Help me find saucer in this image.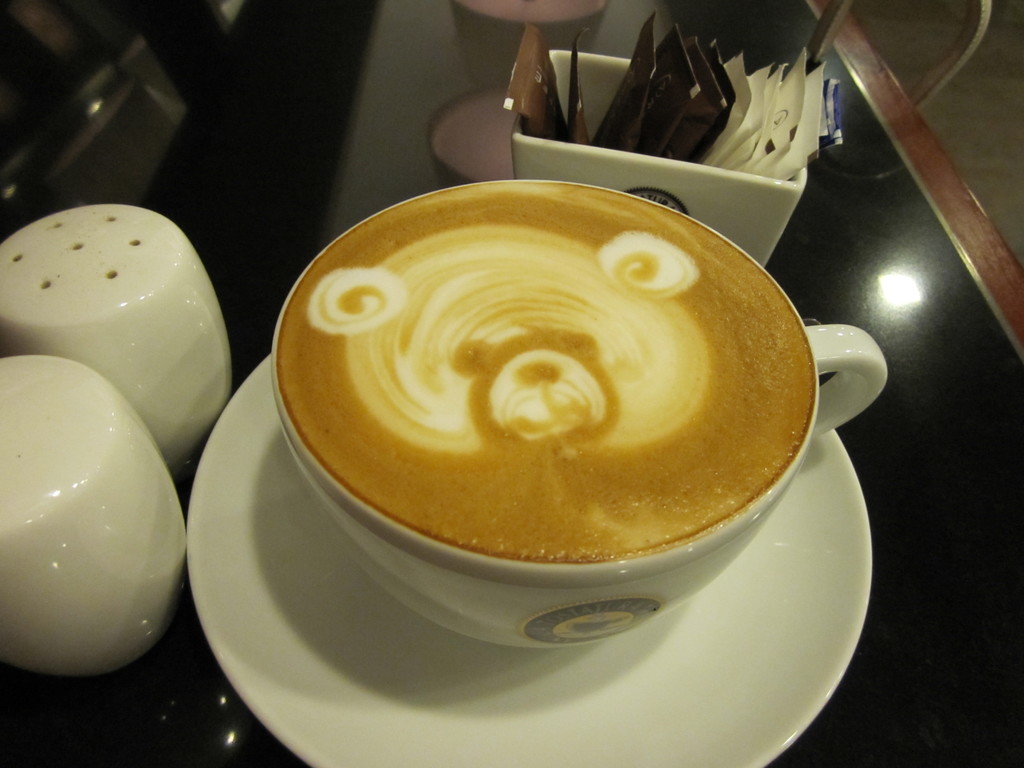
Found it: 184,353,874,767.
